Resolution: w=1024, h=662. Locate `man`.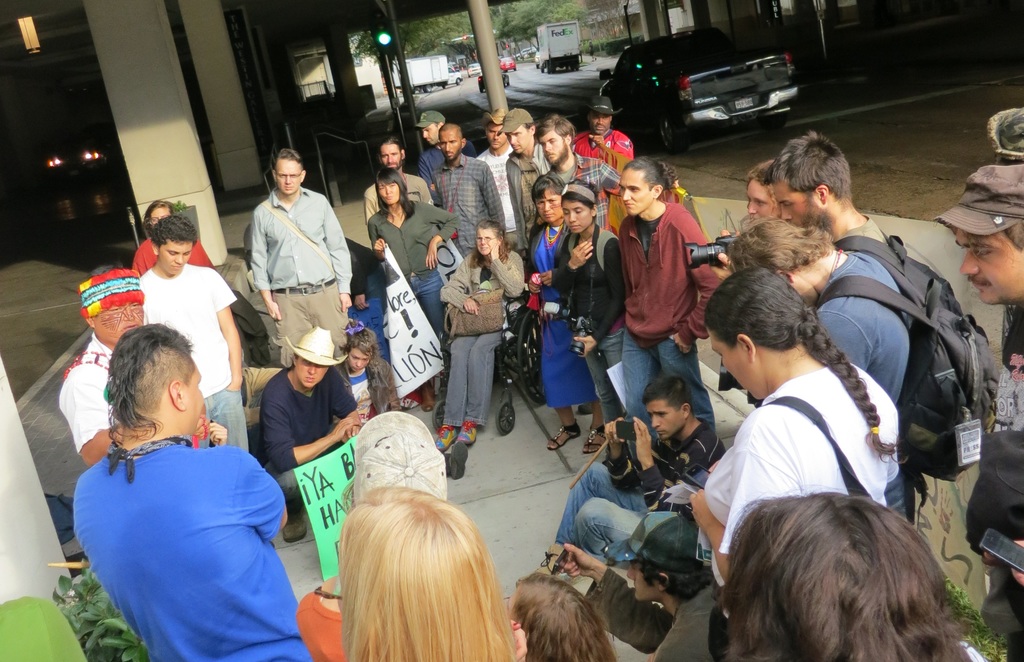
detection(935, 162, 1023, 645).
